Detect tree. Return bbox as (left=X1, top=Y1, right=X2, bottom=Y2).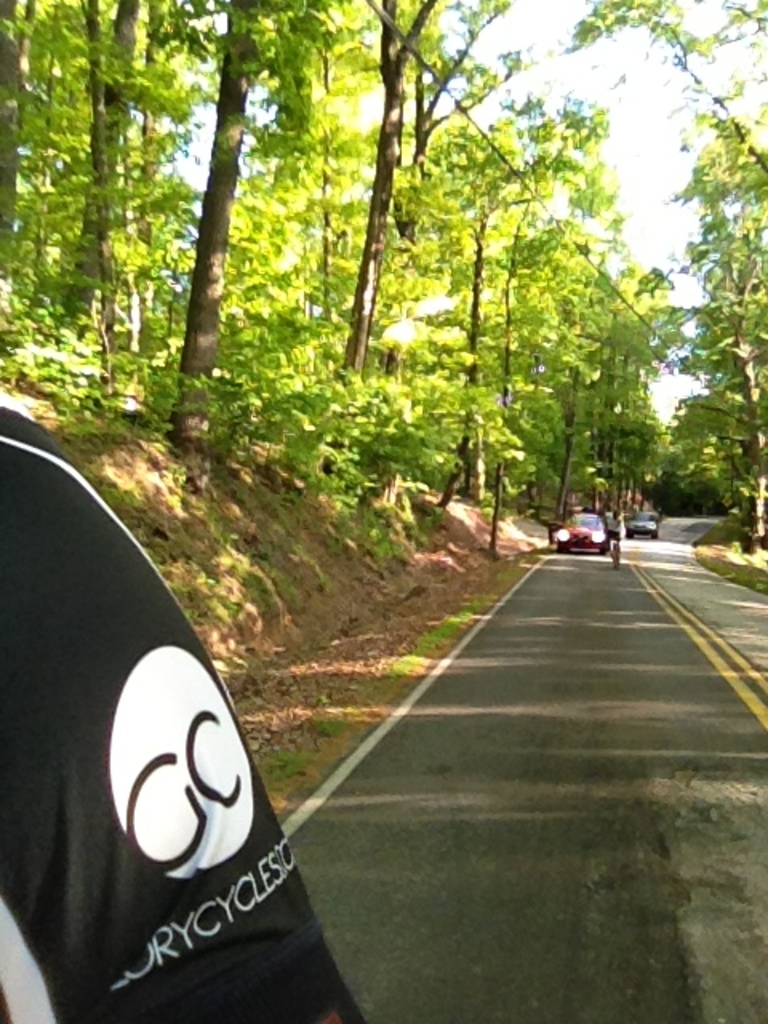
(left=0, top=0, right=27, bottom=318).
